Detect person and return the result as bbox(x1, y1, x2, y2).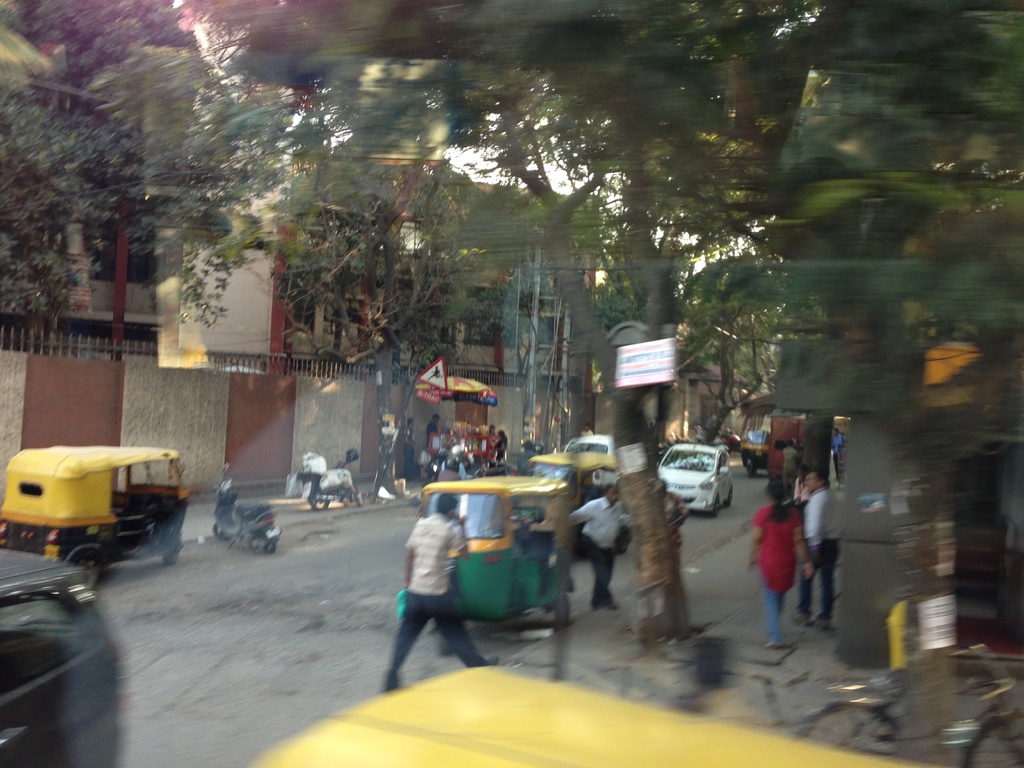
bbox(771, 438, 786, 488).
